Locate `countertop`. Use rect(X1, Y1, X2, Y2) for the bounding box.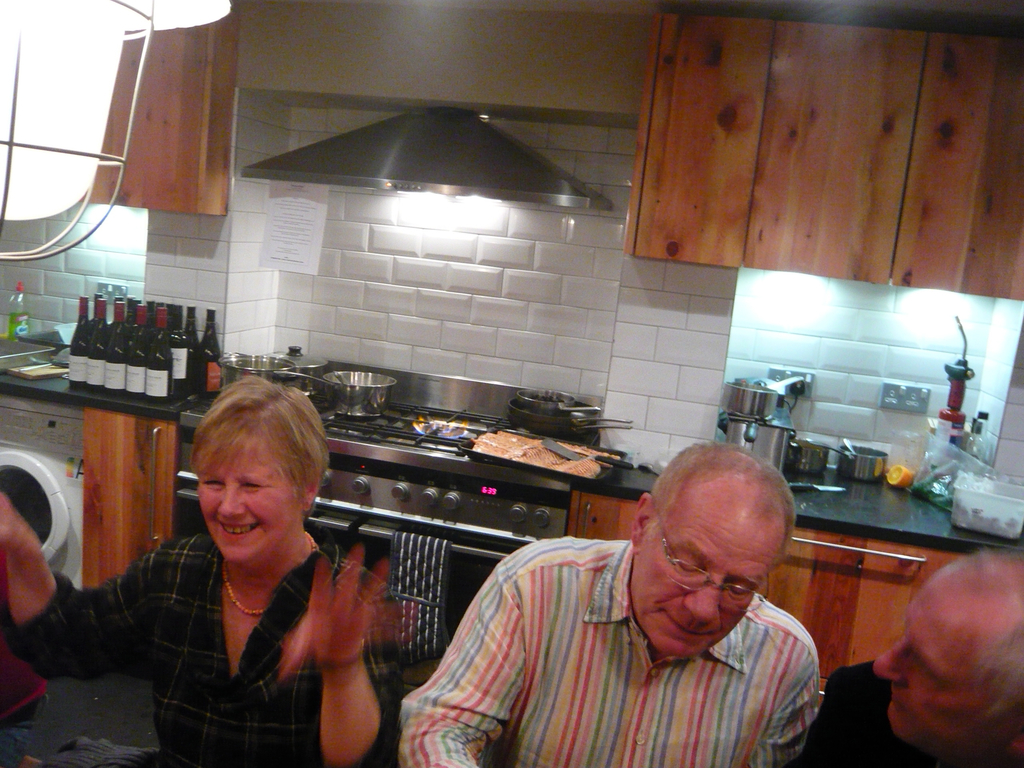
rect(573, 461, 1023, 552).
